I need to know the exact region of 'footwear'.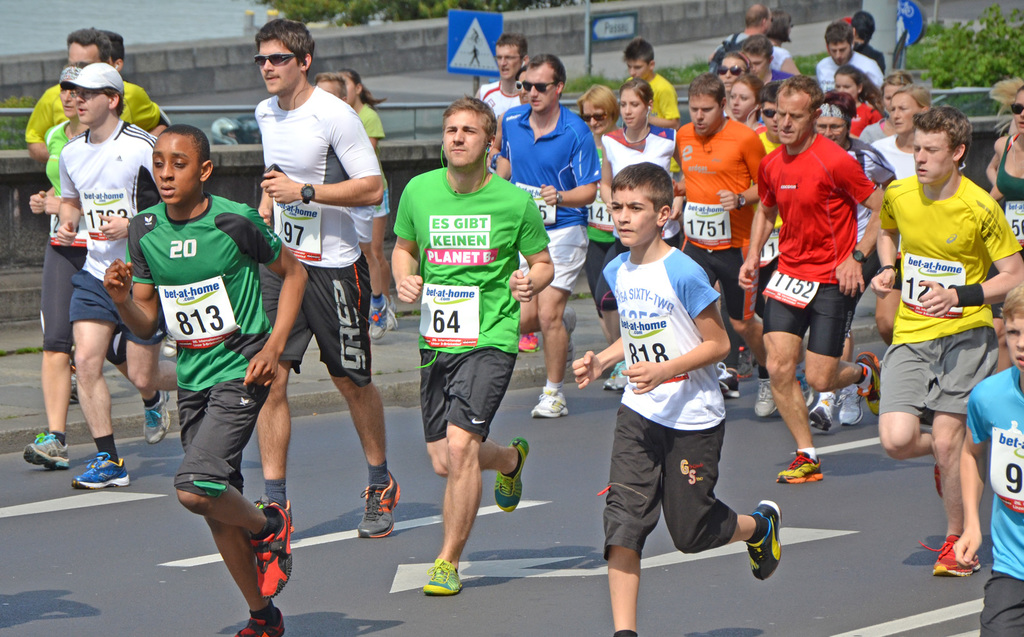
Region: (836, 385, 867, 426).
